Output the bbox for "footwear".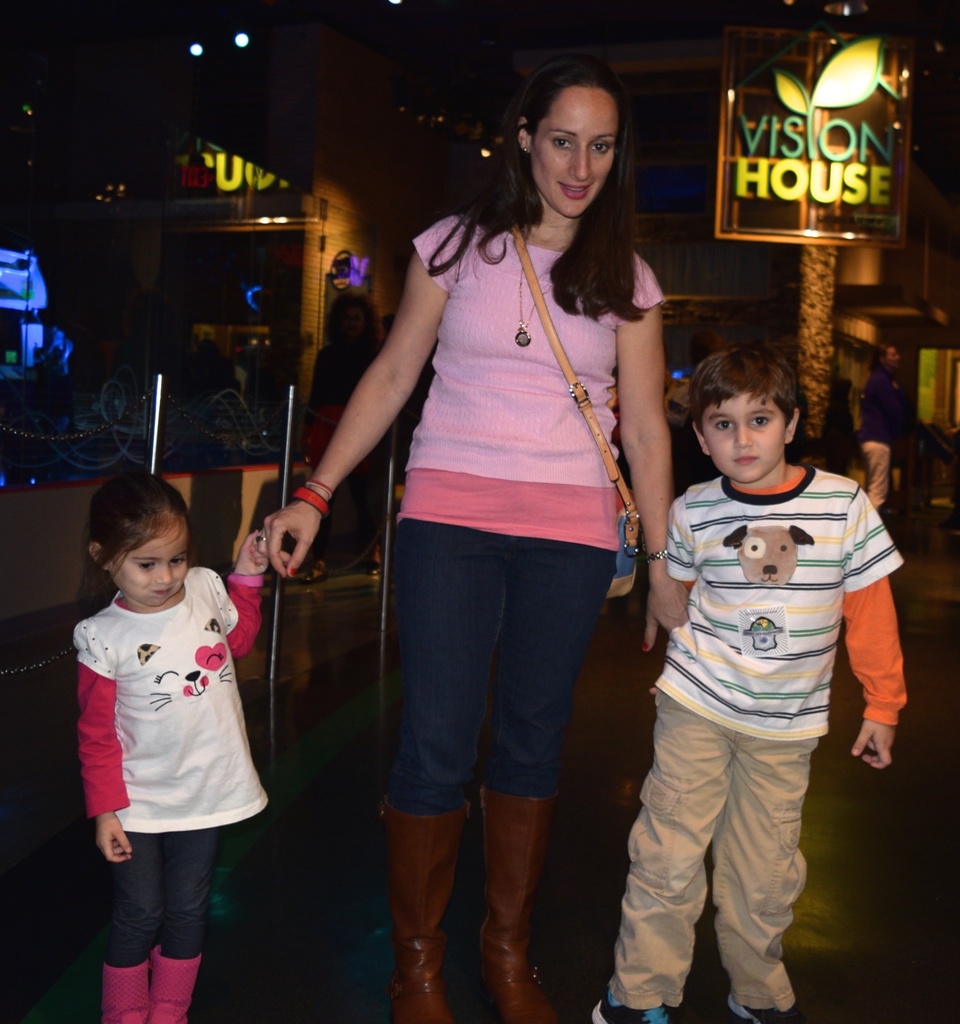
x1=154, y1=947, x2=207, y2=1023.
